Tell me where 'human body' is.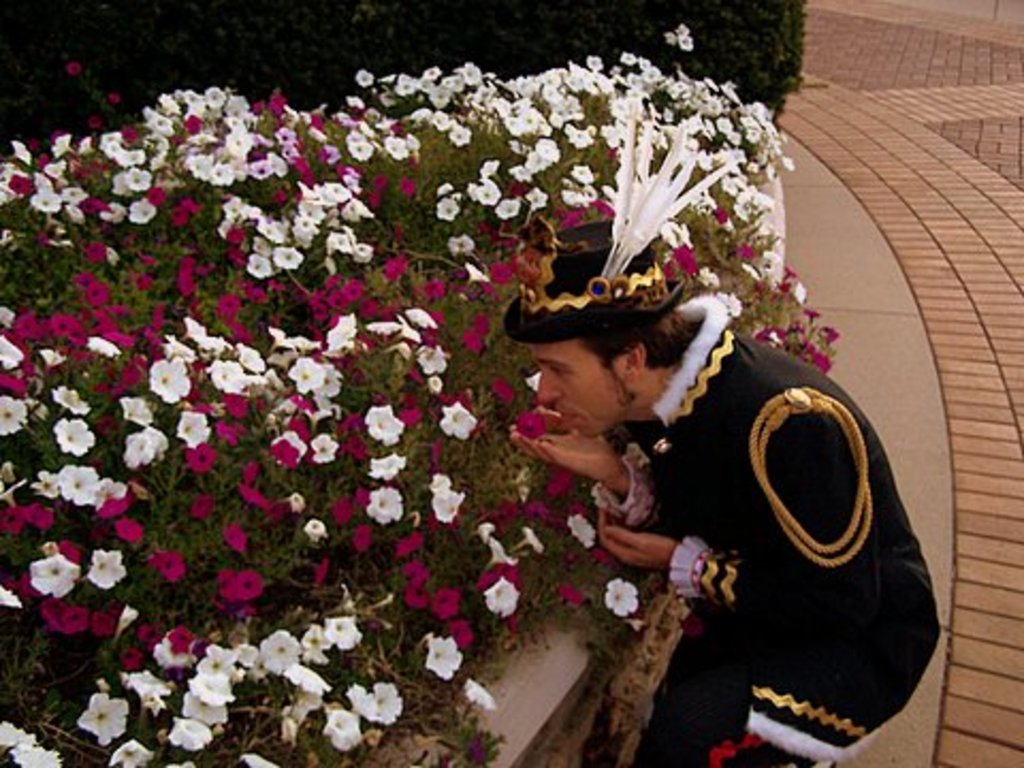
'human body' is at bbox=[535, 271, 913, 757].
